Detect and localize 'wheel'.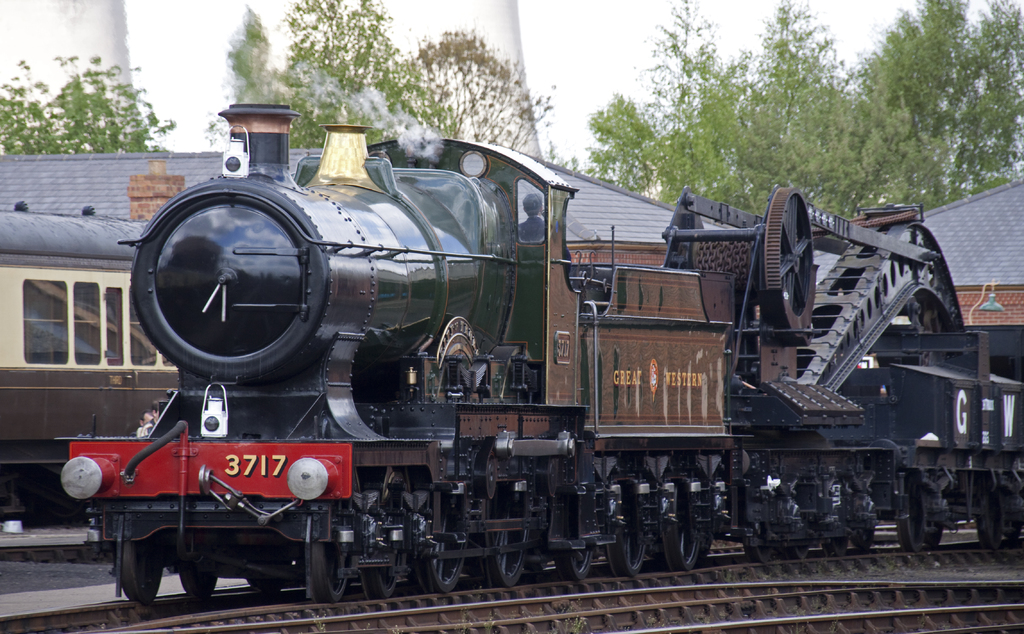
Localized at 853/530/874/556.
